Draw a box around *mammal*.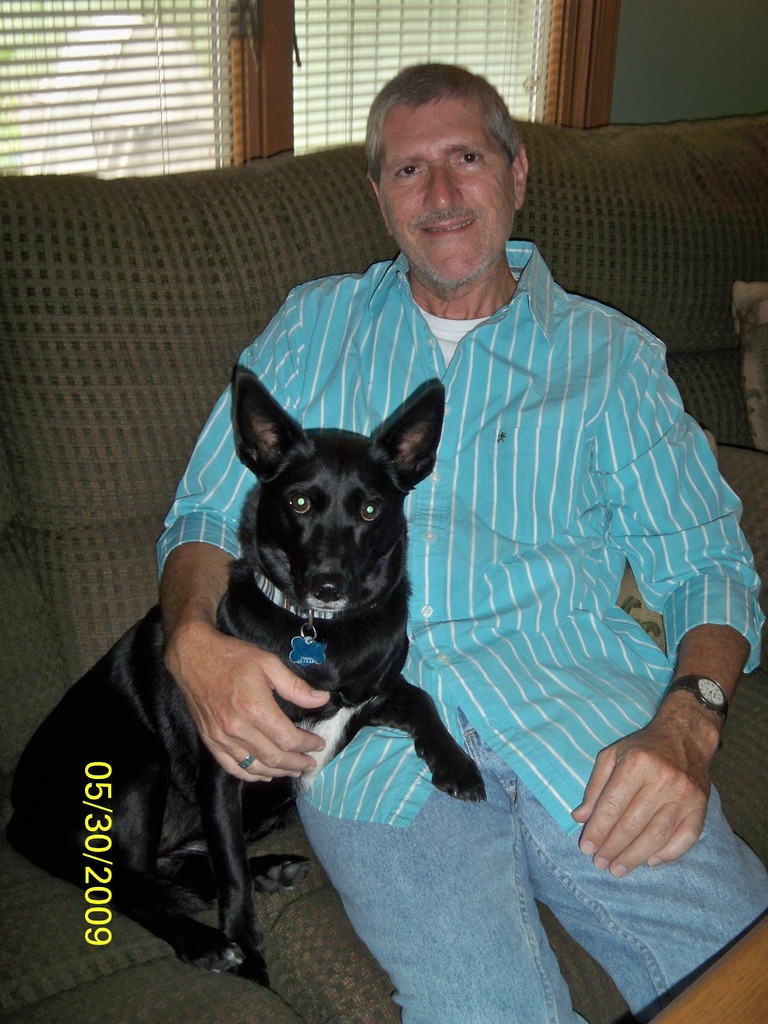
locate(17, 364, 488, 989).
